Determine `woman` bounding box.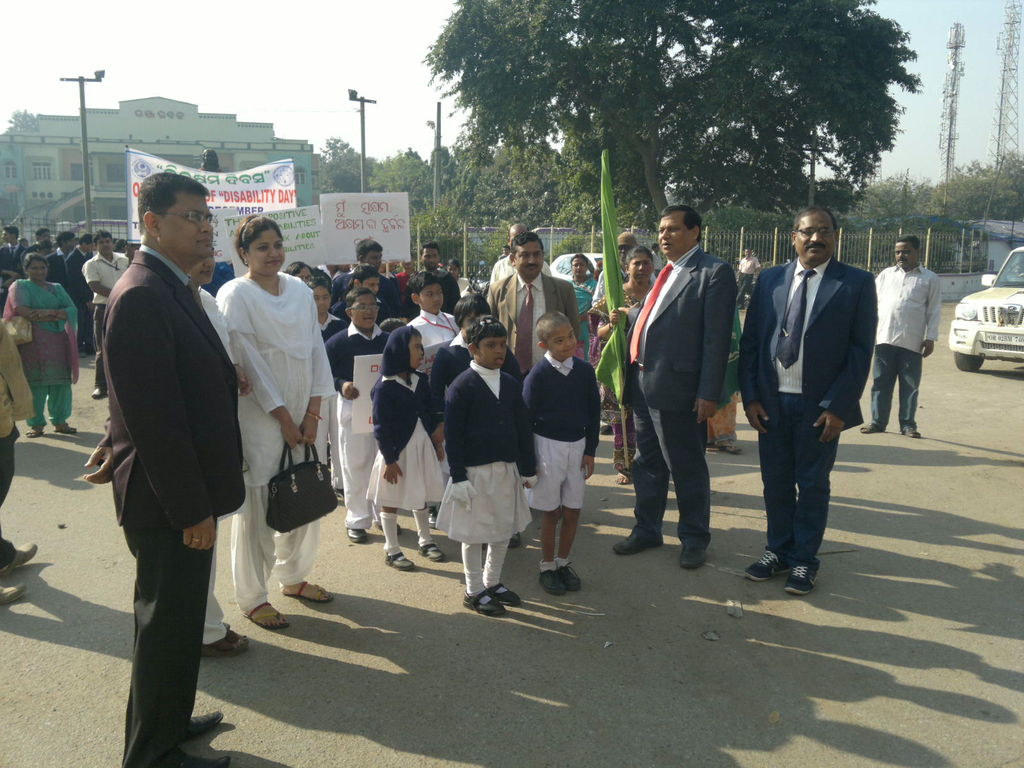
Determined: l=391, t=250, r=418, b=299.
